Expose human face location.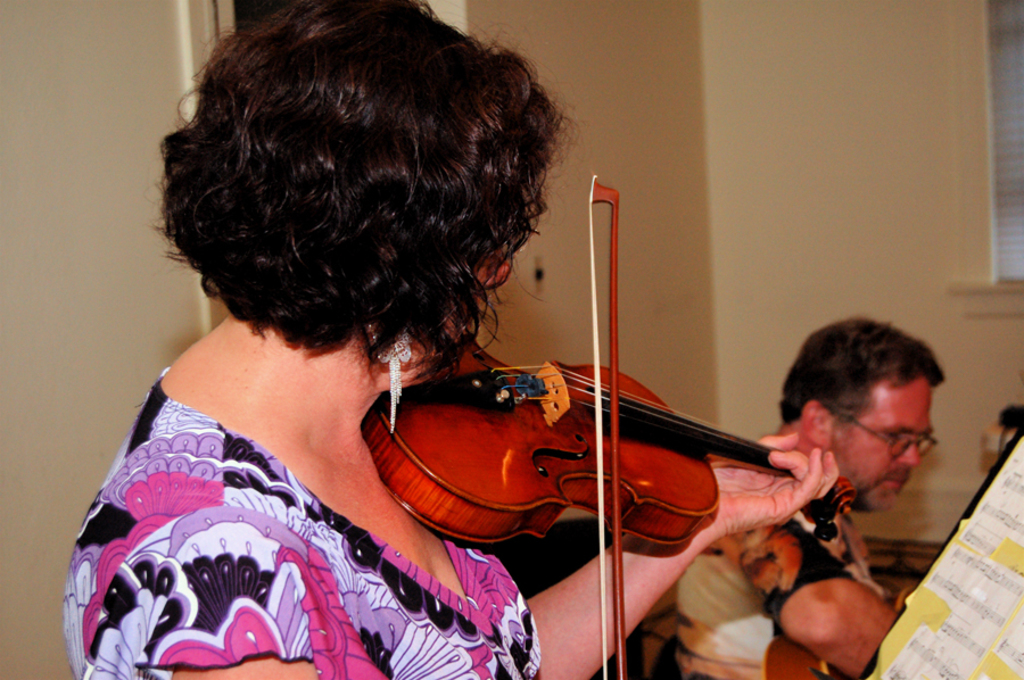
Exposed at x1=825, y1=379, x2=932, y2=515.
